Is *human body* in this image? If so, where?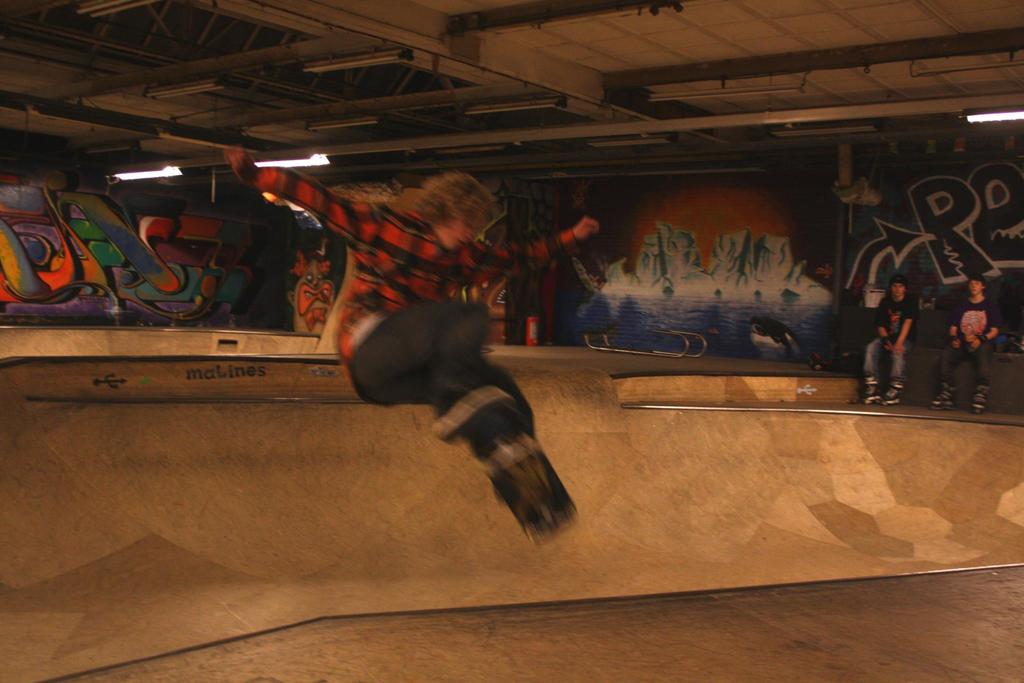
Yes, at locate(935, 269, 1002, 399).
